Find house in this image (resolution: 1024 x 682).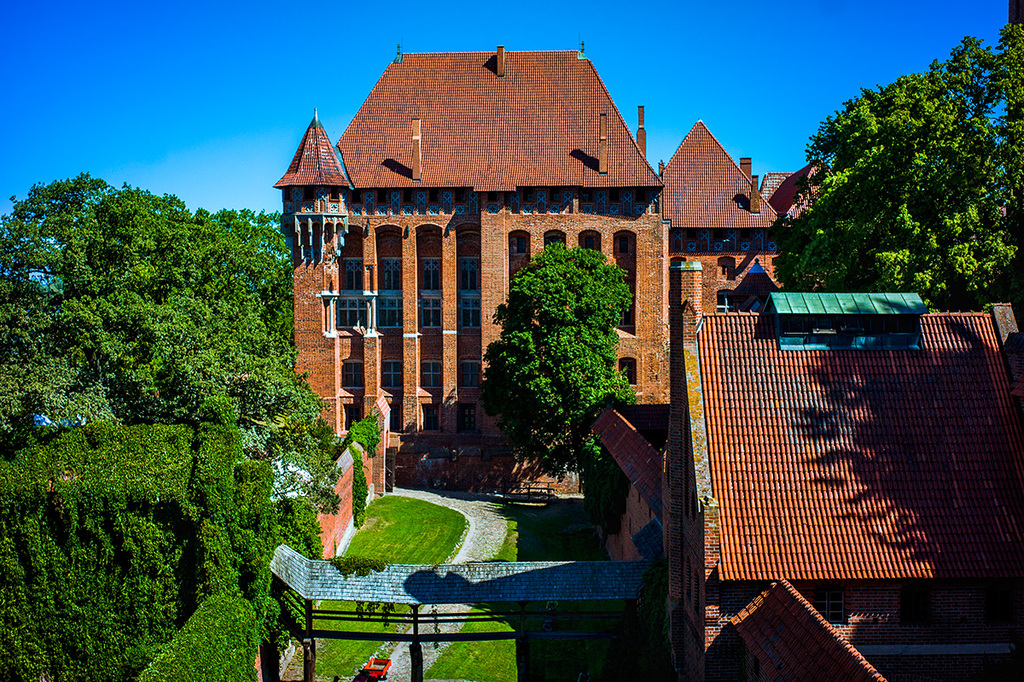
box=[643, 114, 864, 313].
